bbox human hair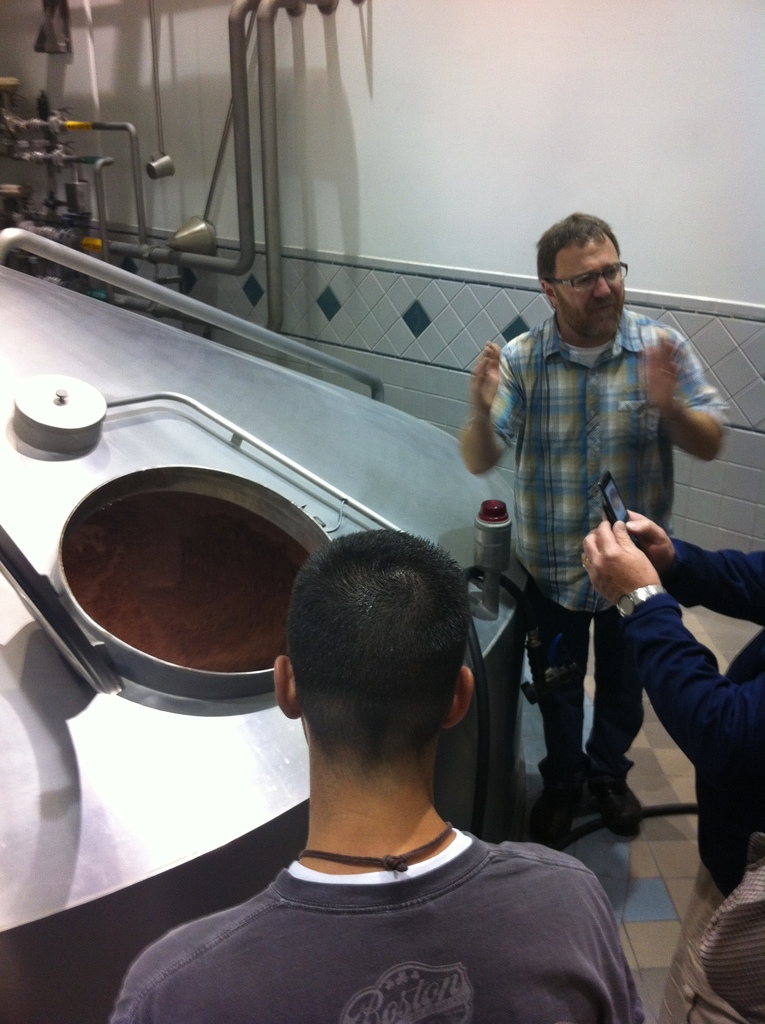
l=277, t=551, r=479, b=746
